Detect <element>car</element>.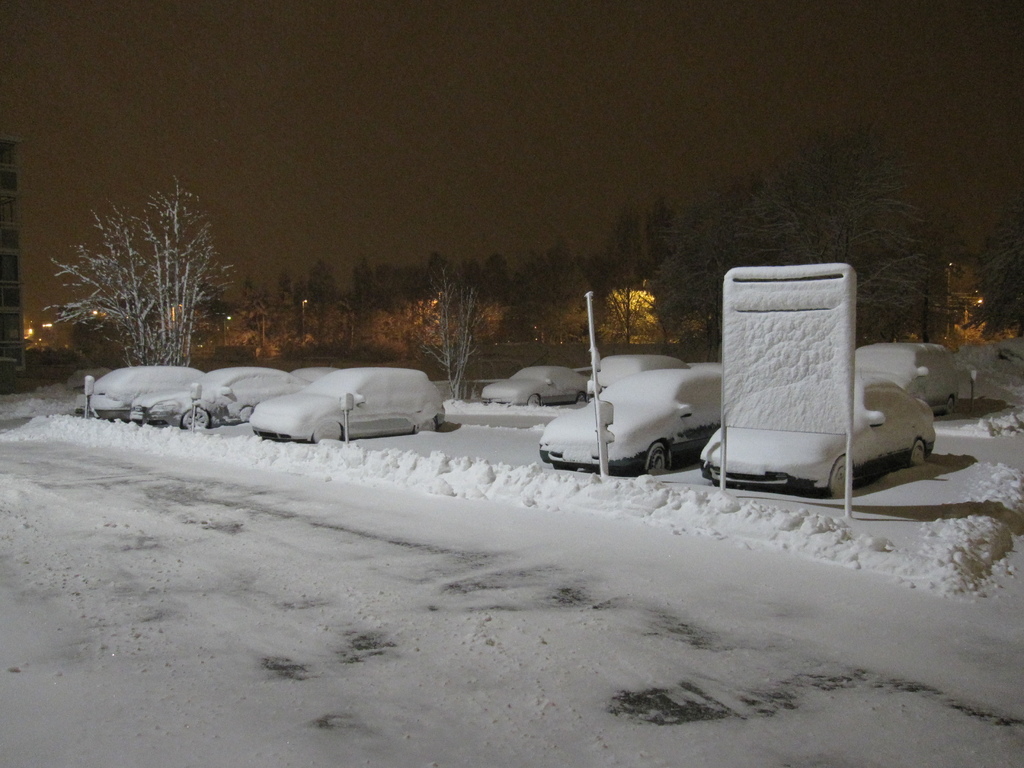
Detected at BBox(137, 363, 303, 463).
